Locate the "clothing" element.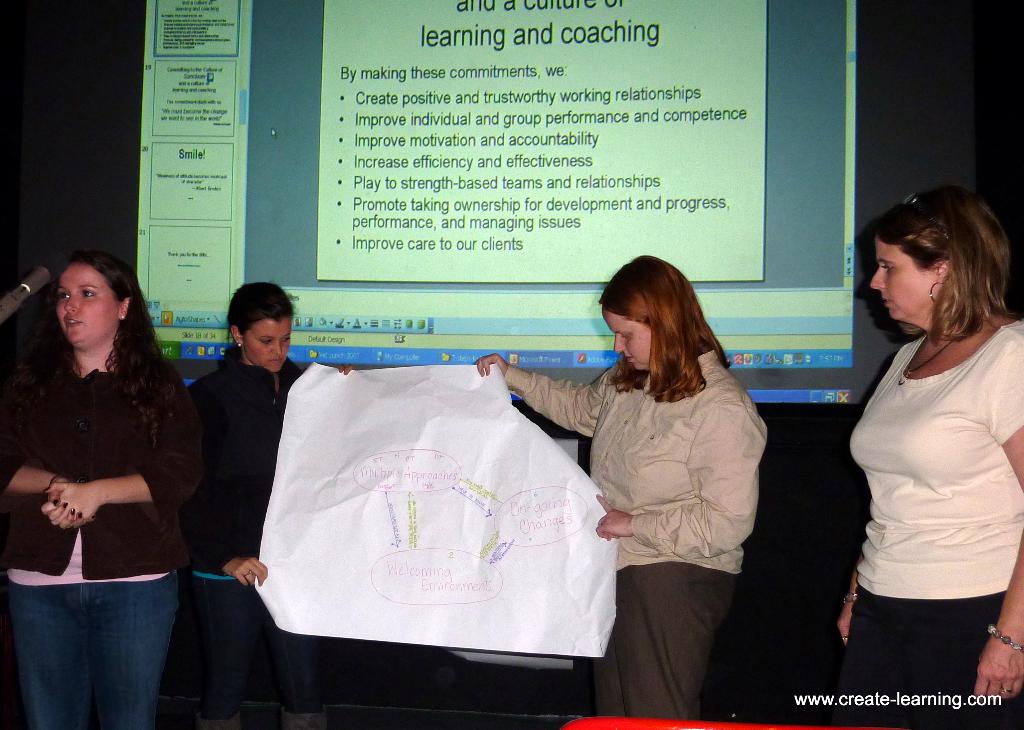
Element bbox: rect(0, 338, 200, 727).
